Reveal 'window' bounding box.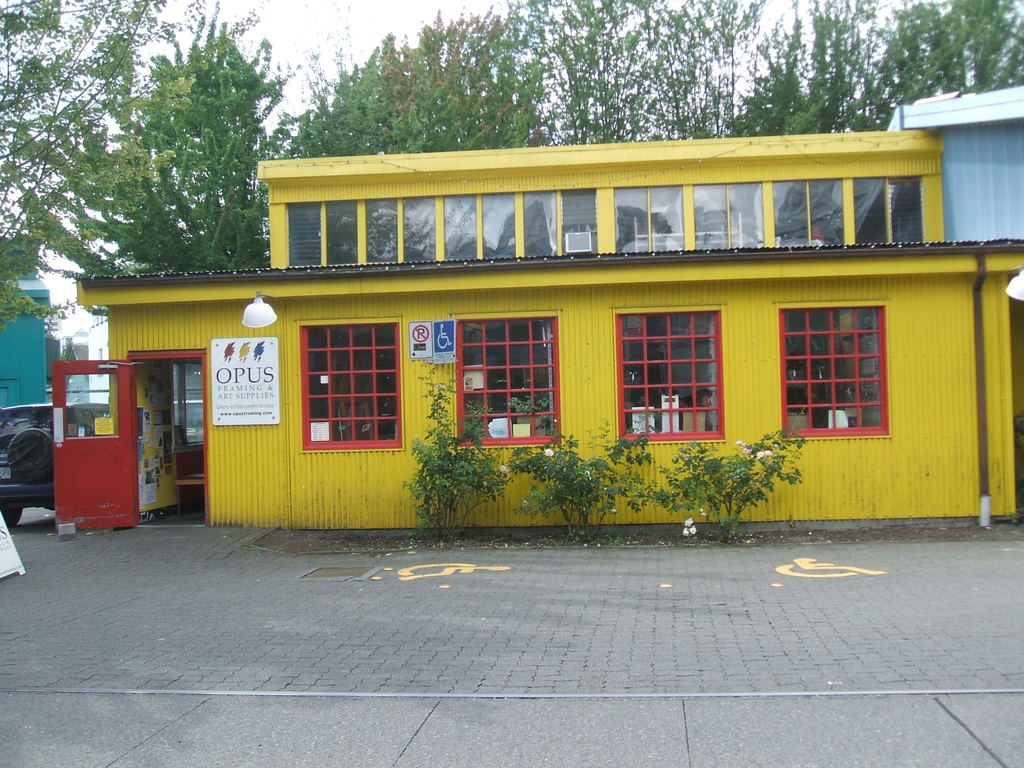
Revealed: [x1=692, y1=180, x2=764, y2=252].
